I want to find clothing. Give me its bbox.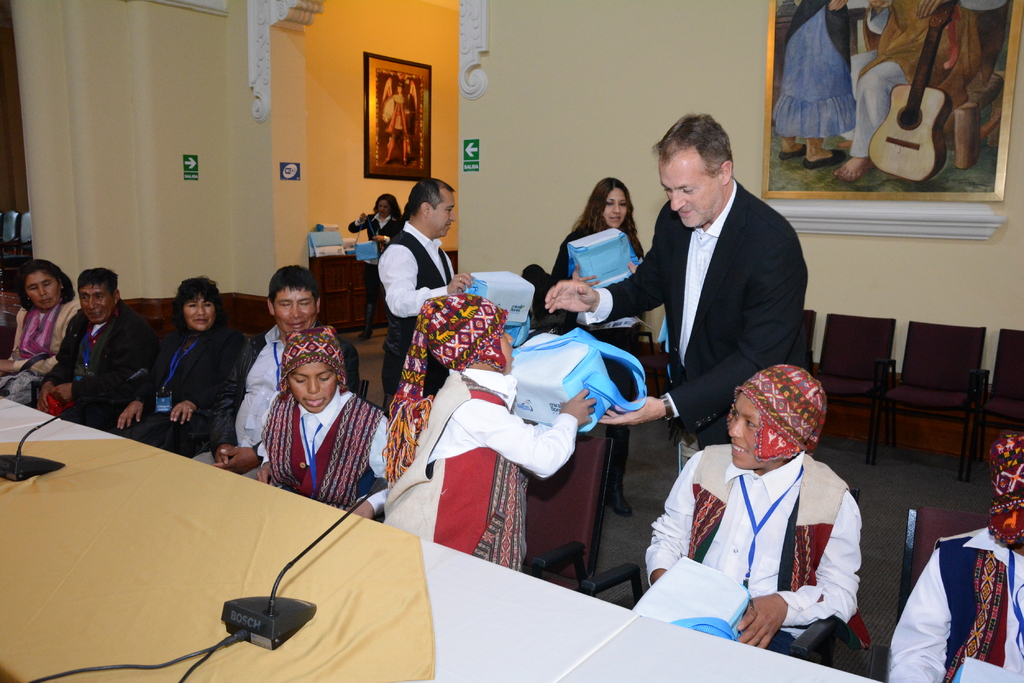
left=854, top=0, right=1007, bottom=150.
